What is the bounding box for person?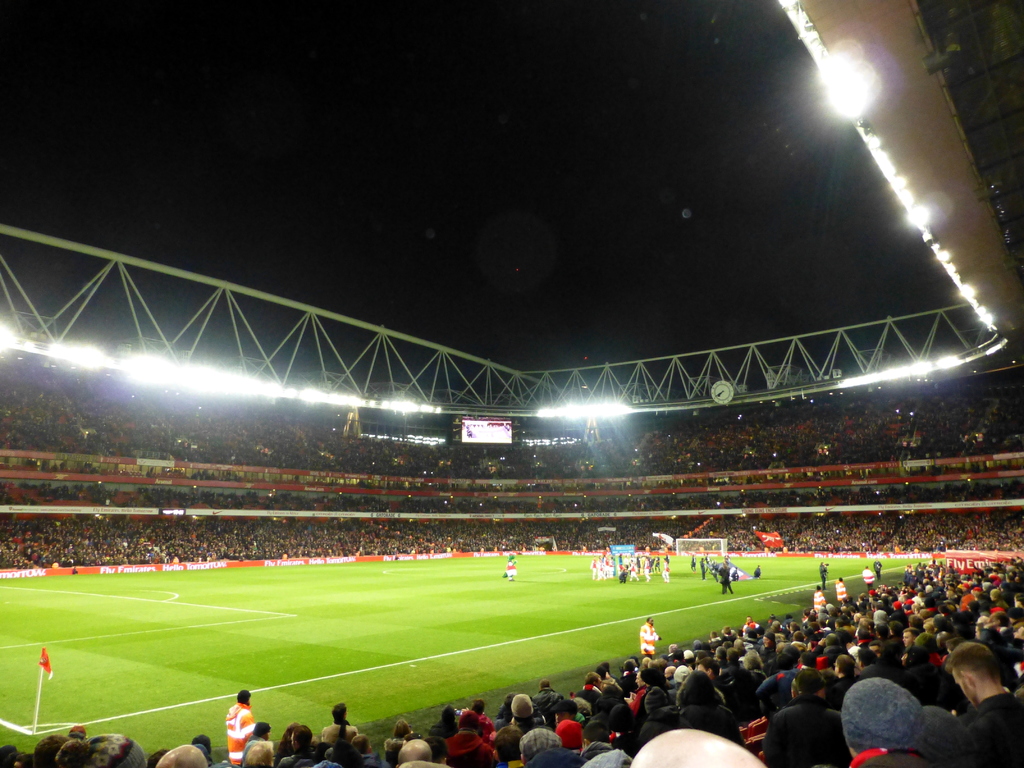
Rect(492, 726, 527, 767).
